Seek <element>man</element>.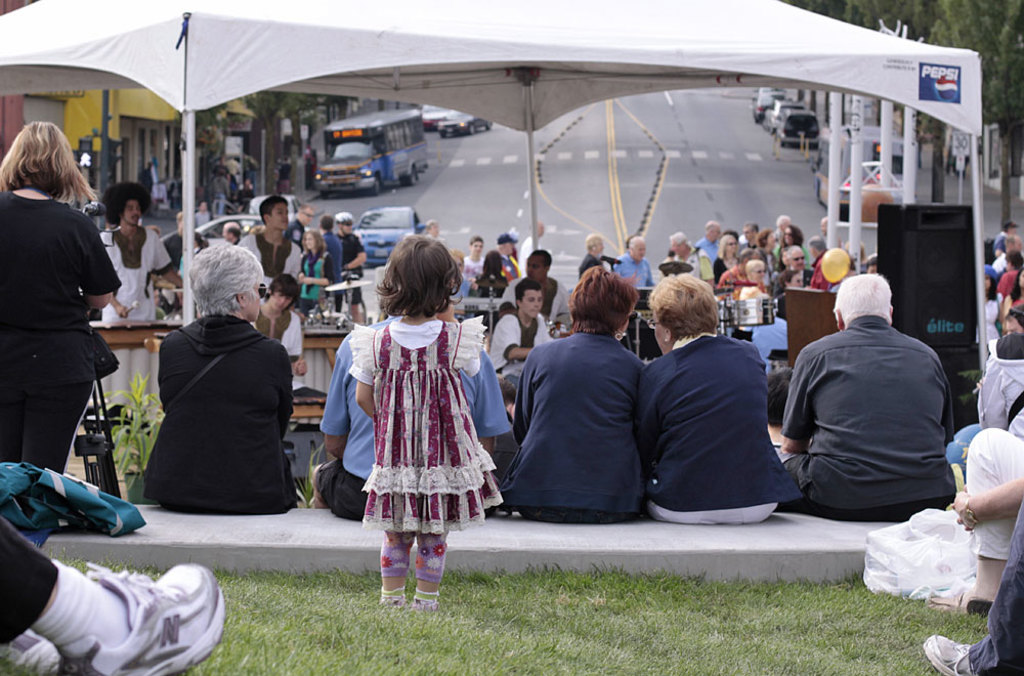
pyautogui.locateOnScreen(804, 238, 833, 291).
